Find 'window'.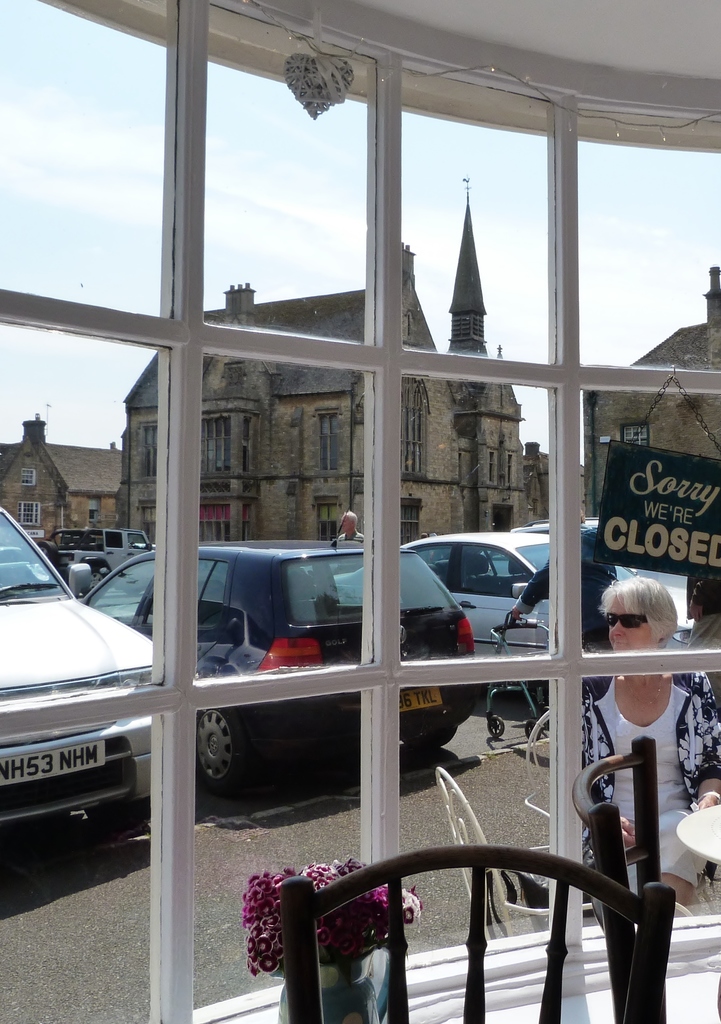
<box>144,417,165,482</box>.
